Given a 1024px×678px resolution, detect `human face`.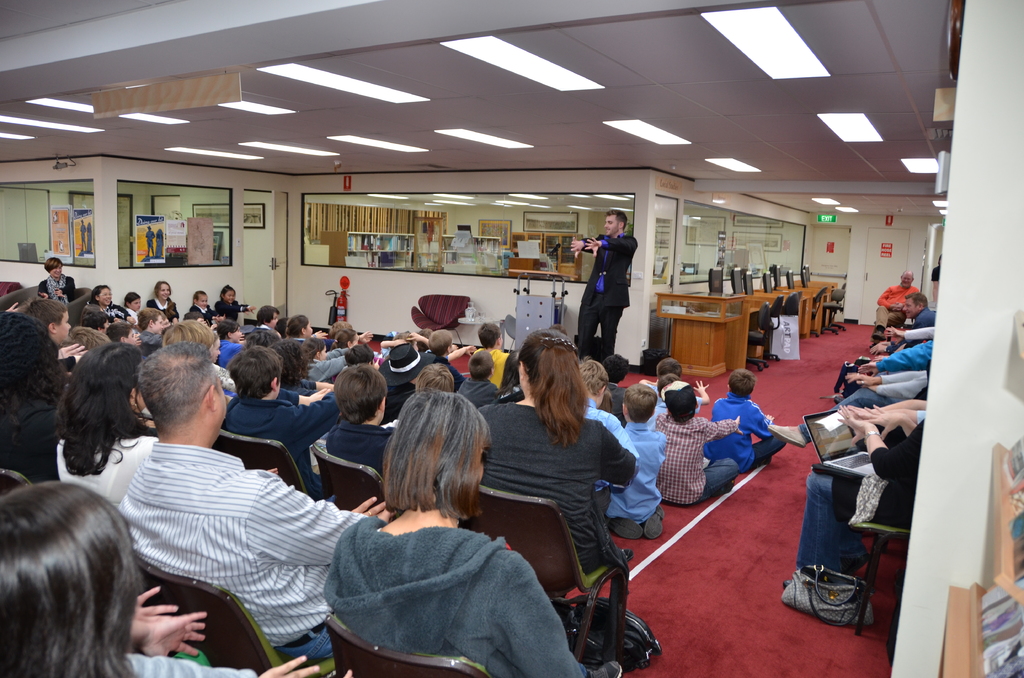
detection(198, 296, 209, 311).
